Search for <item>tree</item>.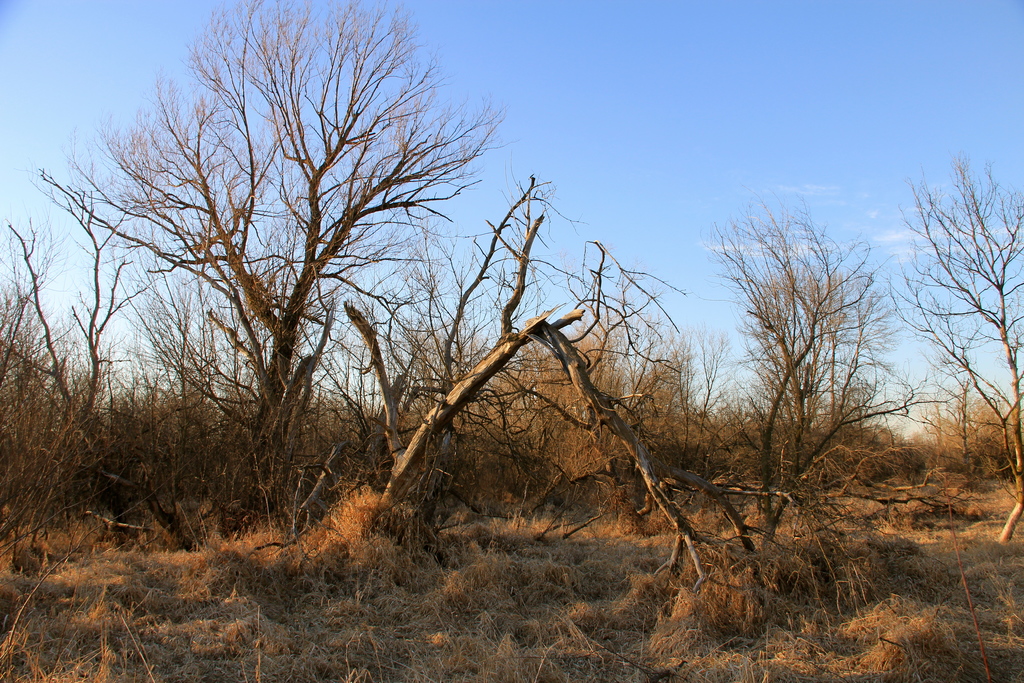
Found at l=0, t=216, r=207, b=513.
